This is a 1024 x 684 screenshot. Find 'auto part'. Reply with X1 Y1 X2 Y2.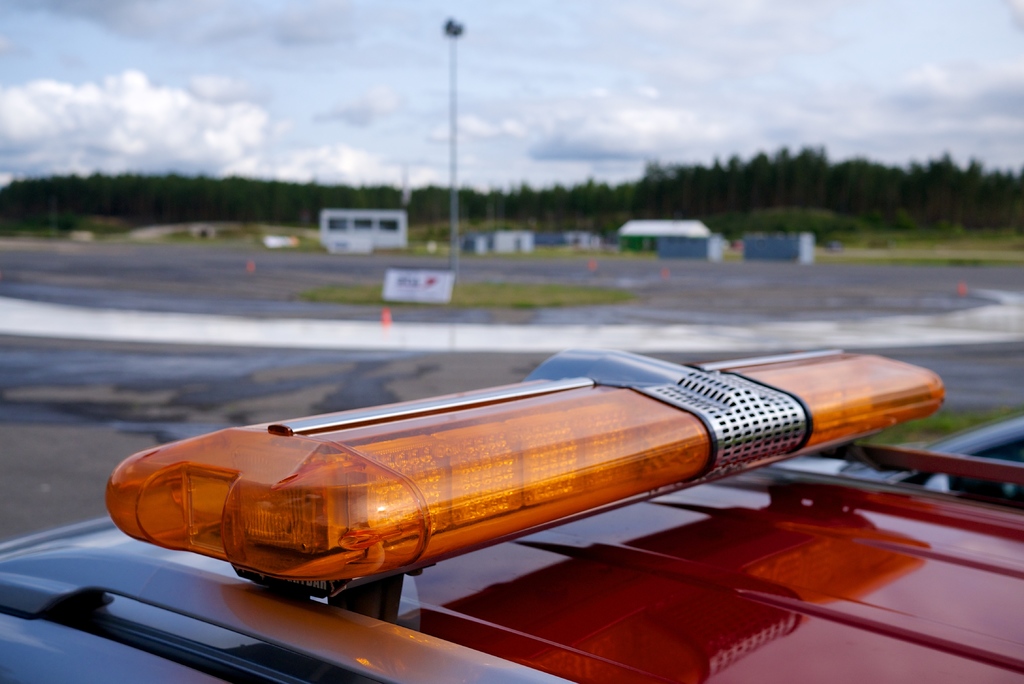
0 343 1022 678.
